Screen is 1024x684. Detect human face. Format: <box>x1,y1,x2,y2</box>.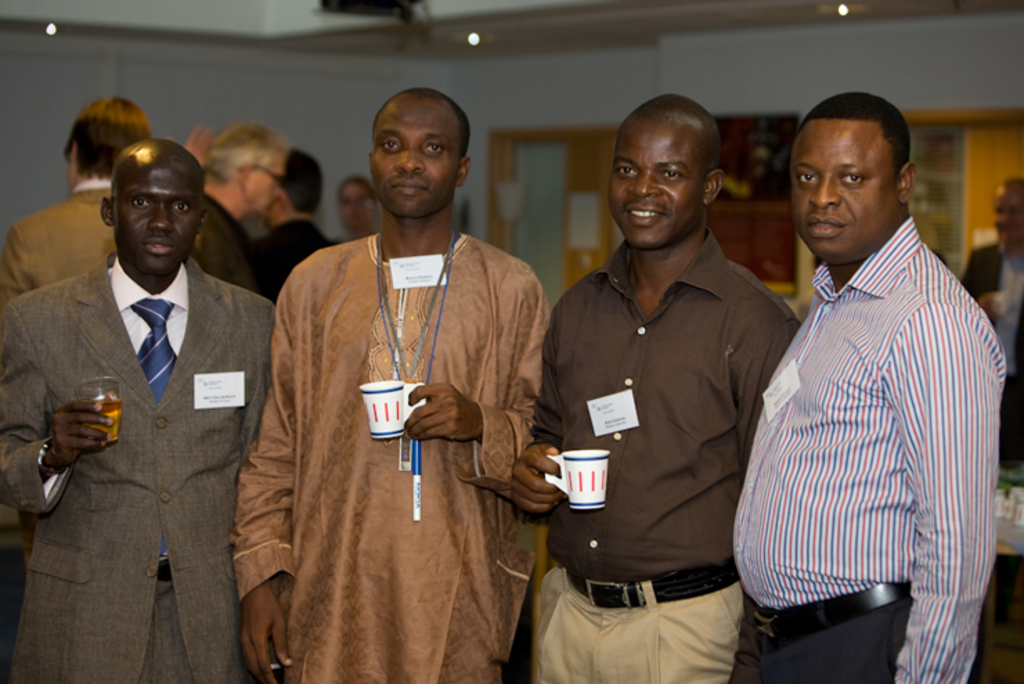
<box>612,122,704,253</box>.
